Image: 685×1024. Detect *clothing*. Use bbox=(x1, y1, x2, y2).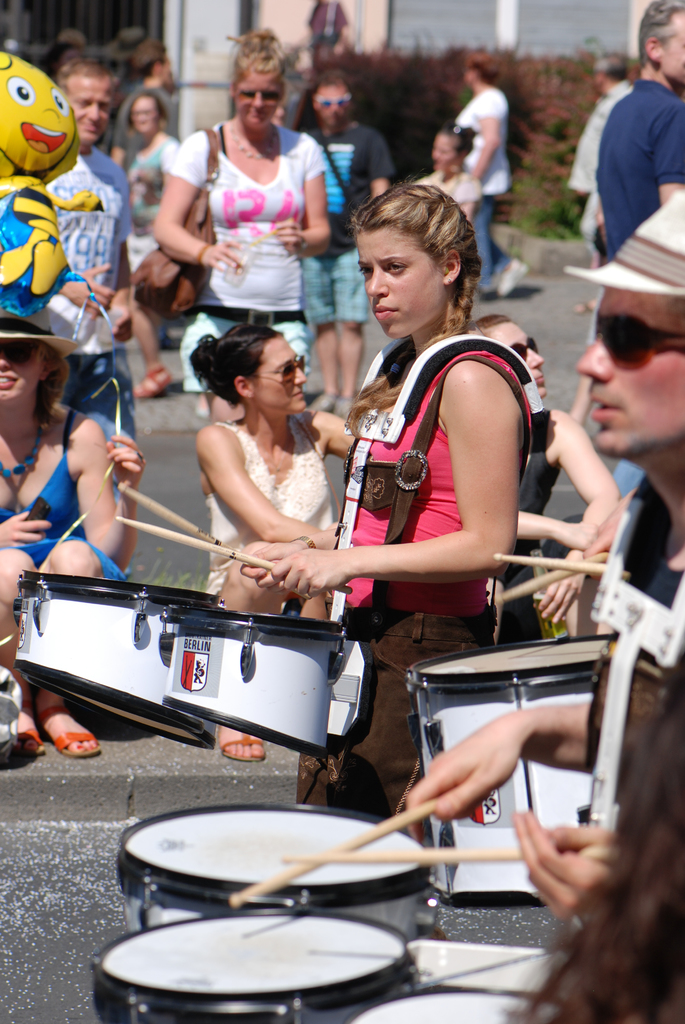
bbox=(38, 141, 141, 364).
